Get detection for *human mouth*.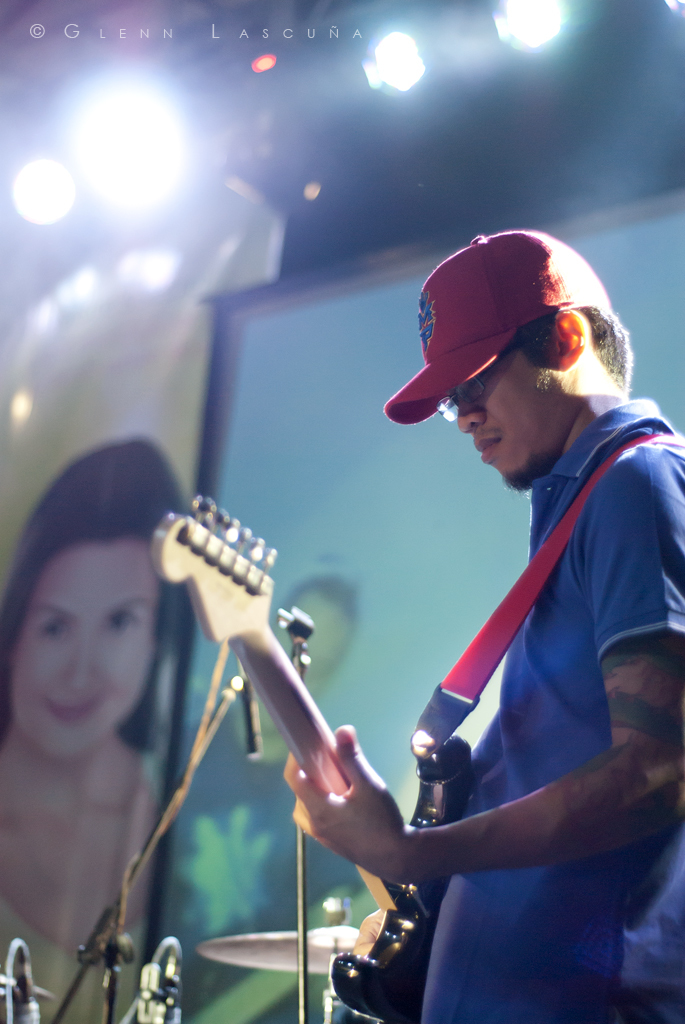
Detection: detection(40, 690, 101, 721).
